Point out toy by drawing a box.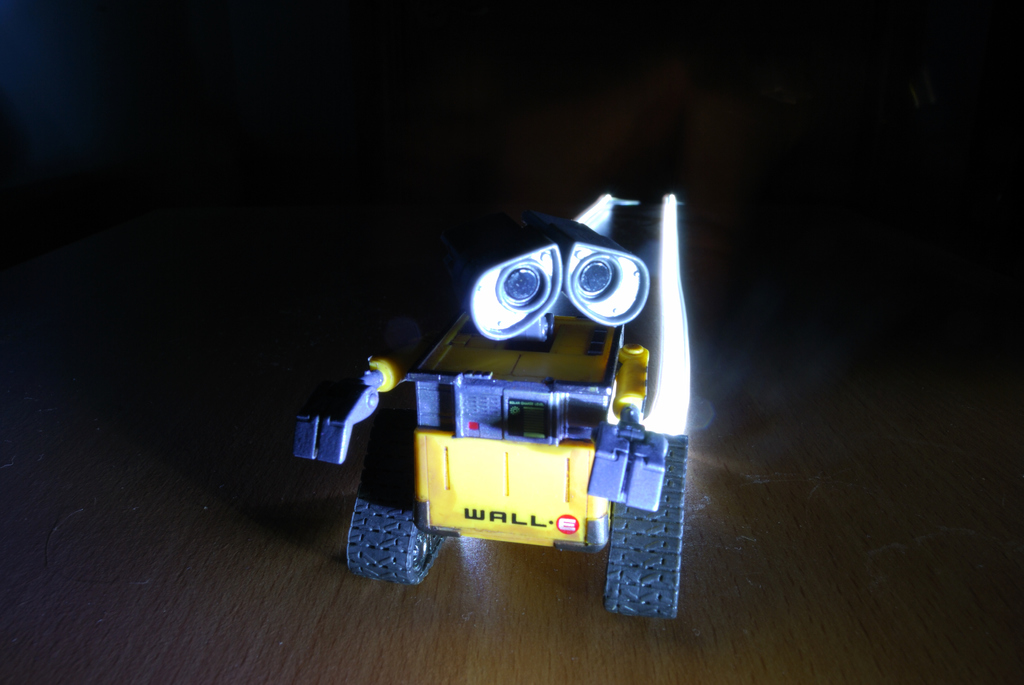
[285,182,700,630].
